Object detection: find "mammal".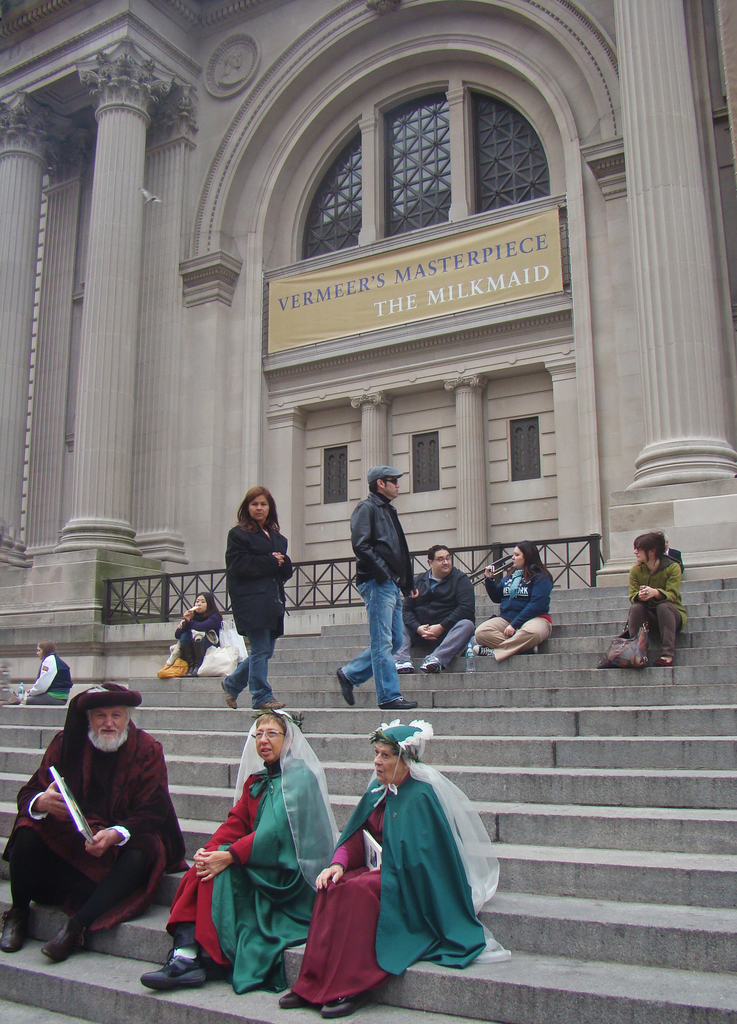
box(624, 531, 686, 666).
